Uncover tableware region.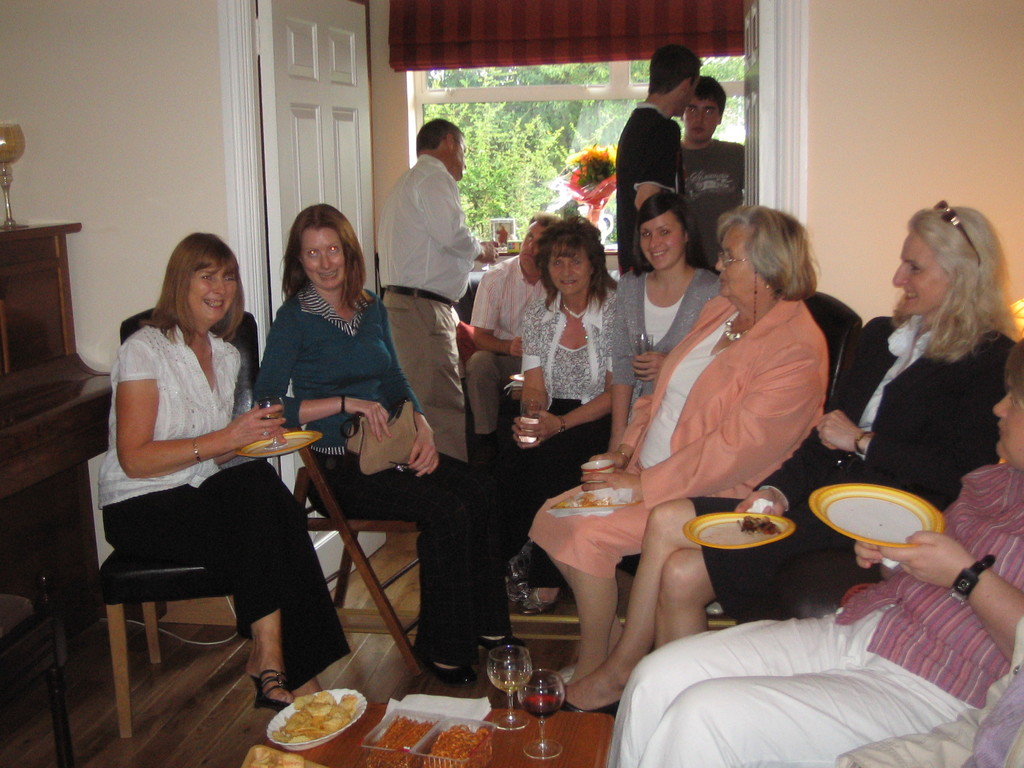
Uncovered: rect(239, 743, 332, 767).
